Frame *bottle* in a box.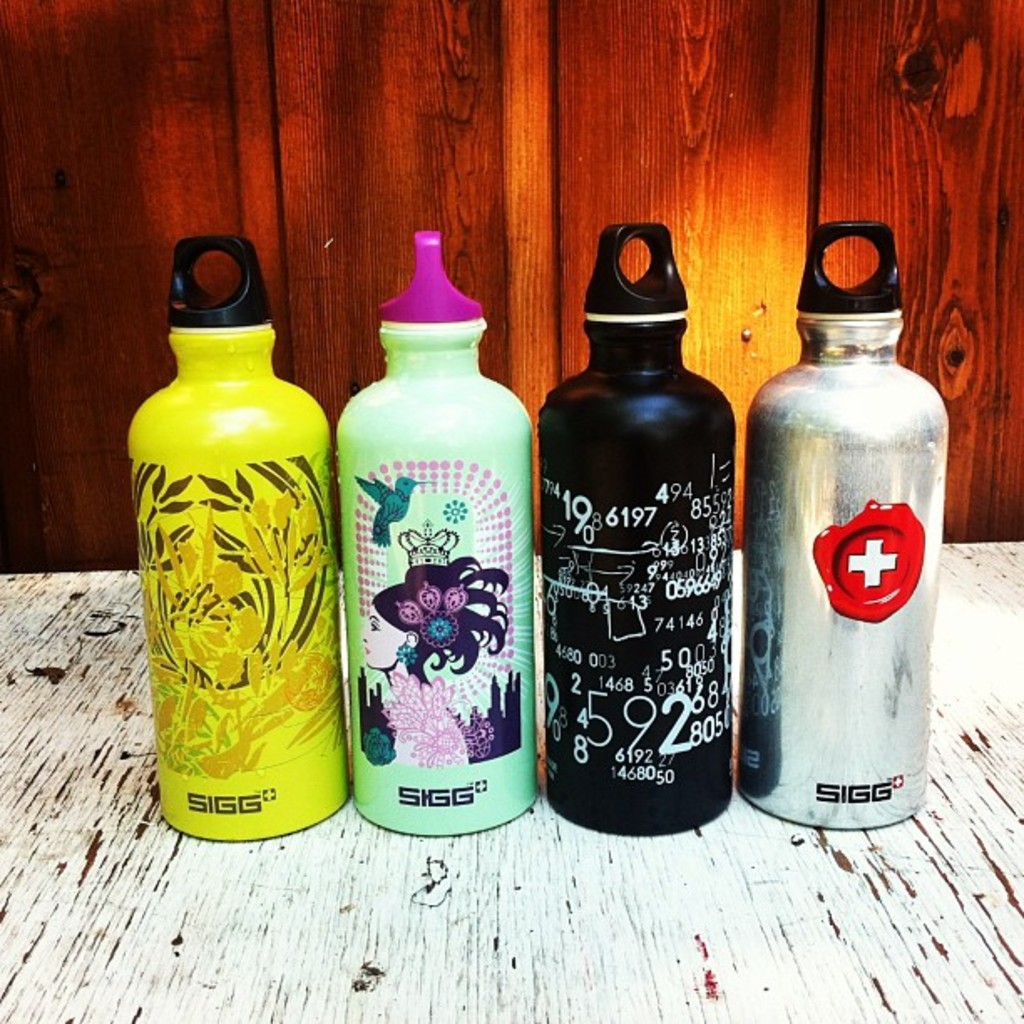
[x1=331, y1=228, x2=537, y2=838].
